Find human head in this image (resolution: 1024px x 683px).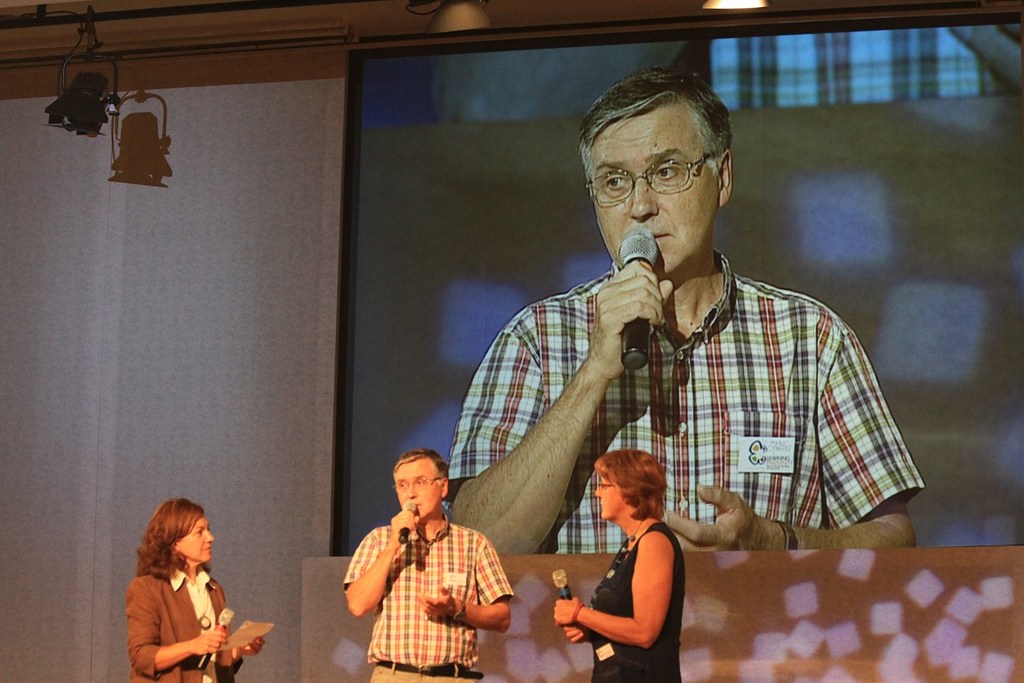
l=583, t=81, r=738, b=229.
